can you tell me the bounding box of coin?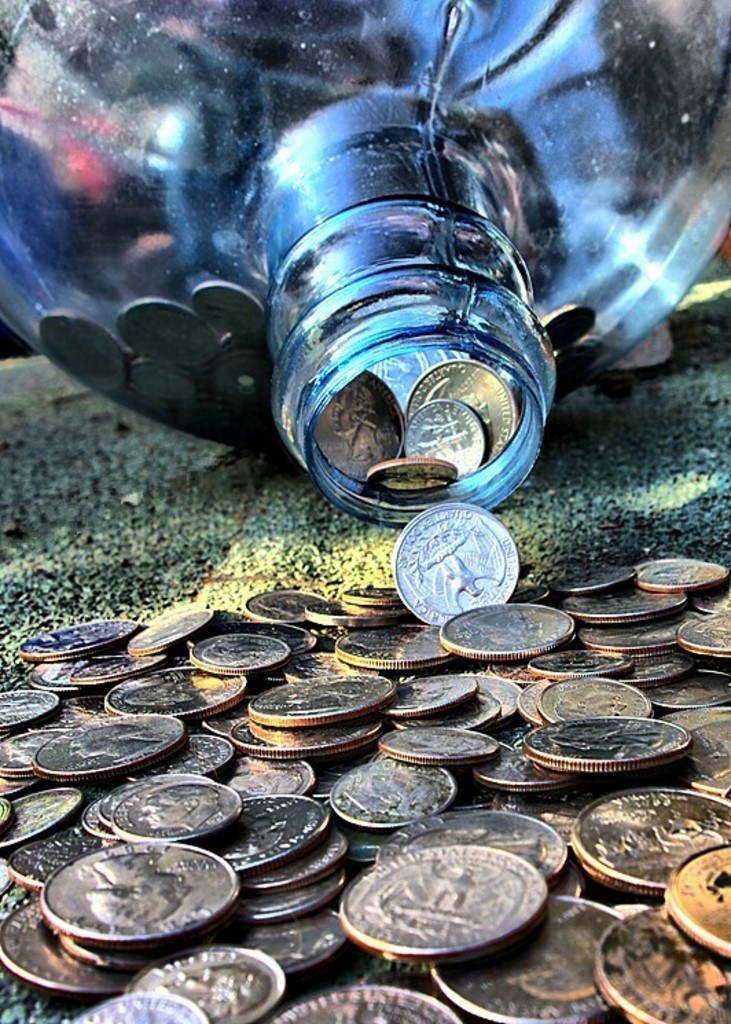
x1=524, y1=715, x2=697, y2=771.
